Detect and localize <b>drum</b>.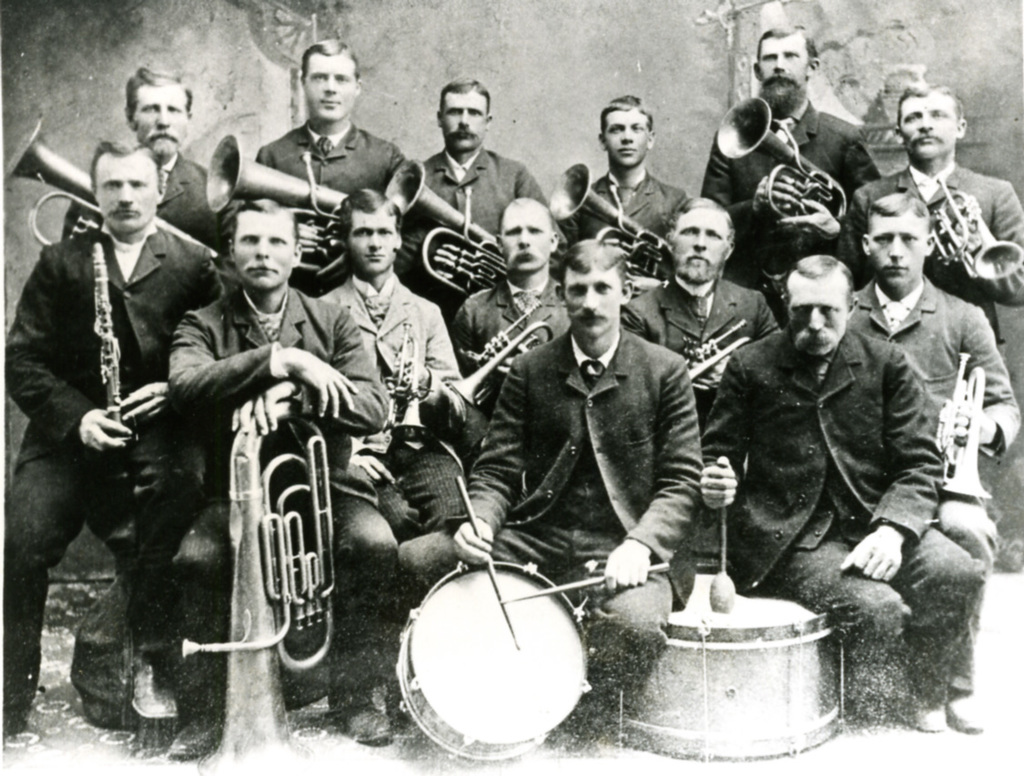
Localized at (395,548,592,762).
